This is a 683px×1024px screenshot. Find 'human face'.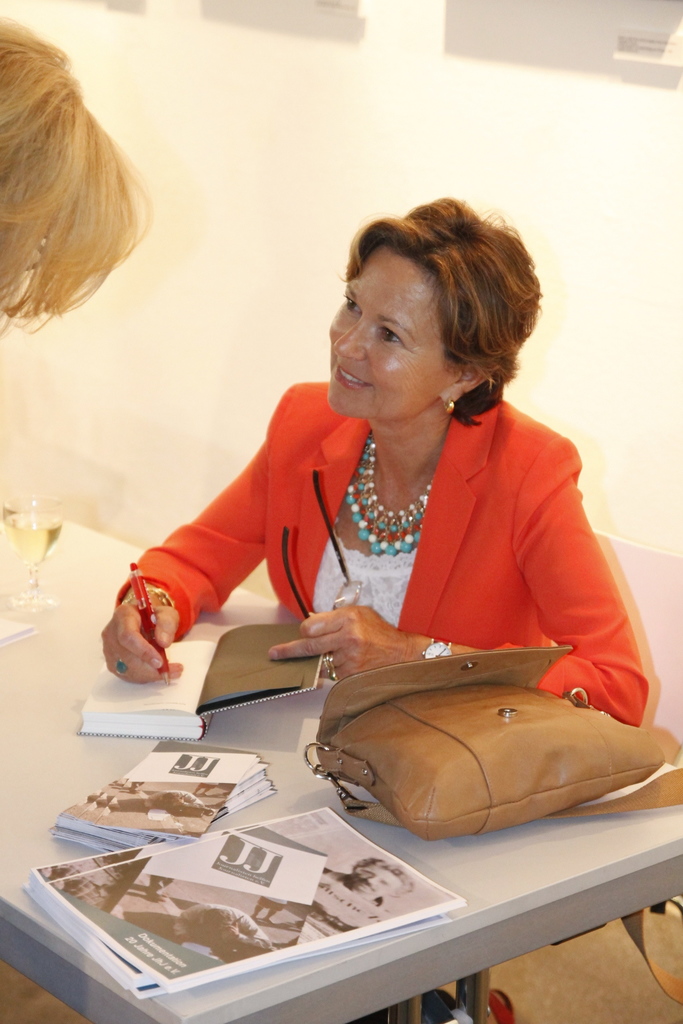
Bounding box: (324,246,450,417).
